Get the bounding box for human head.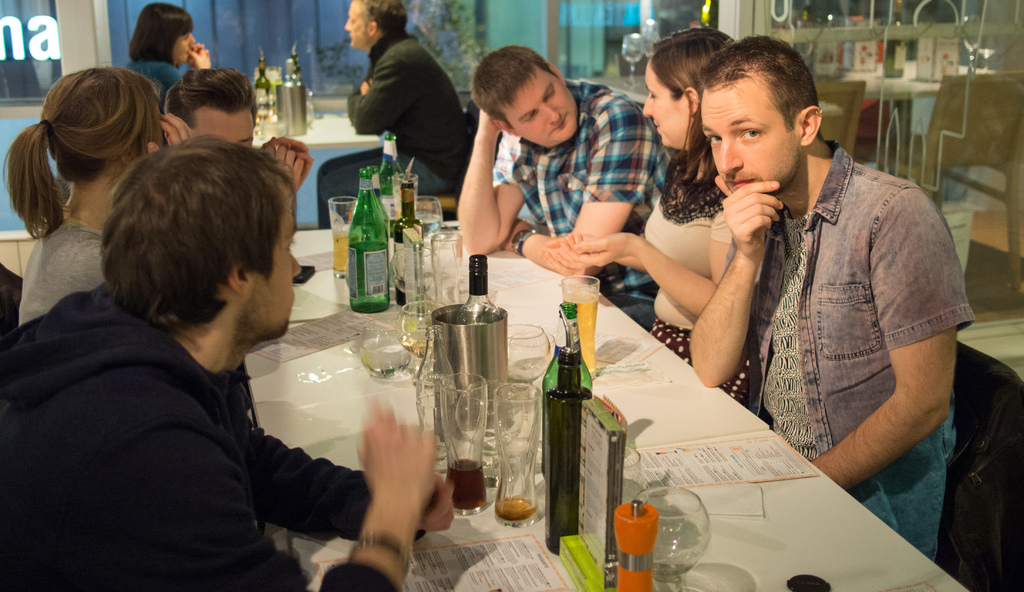
rect(346, 0, 406, 50).
